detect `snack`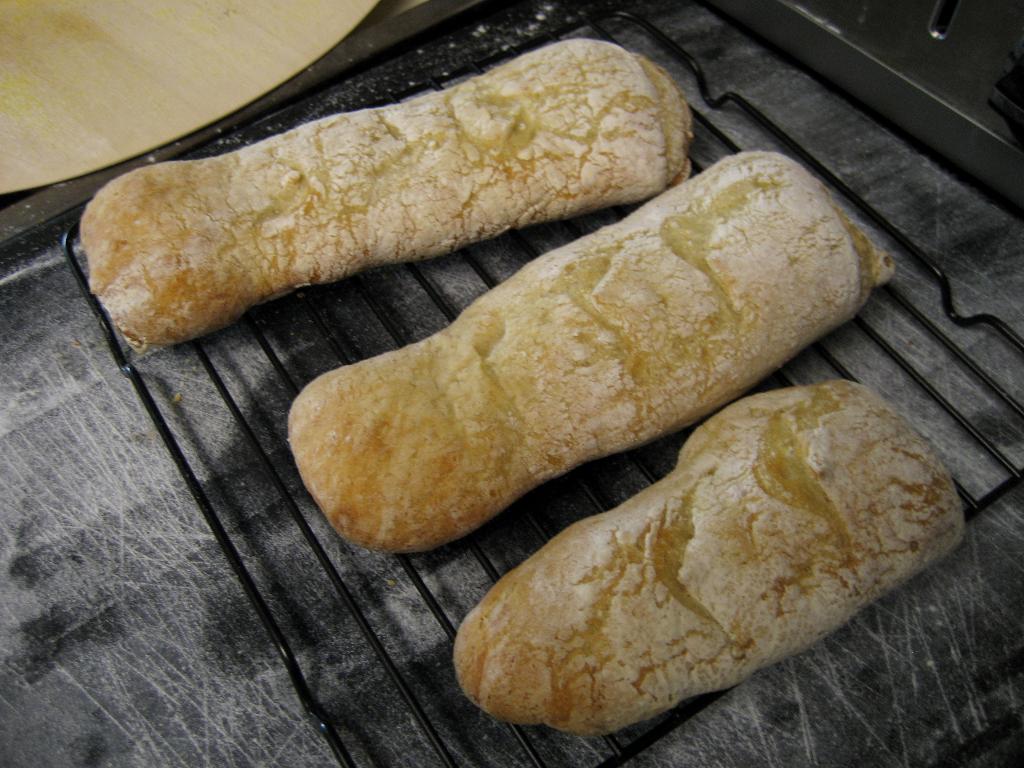
[77, 37, 705, 349]
